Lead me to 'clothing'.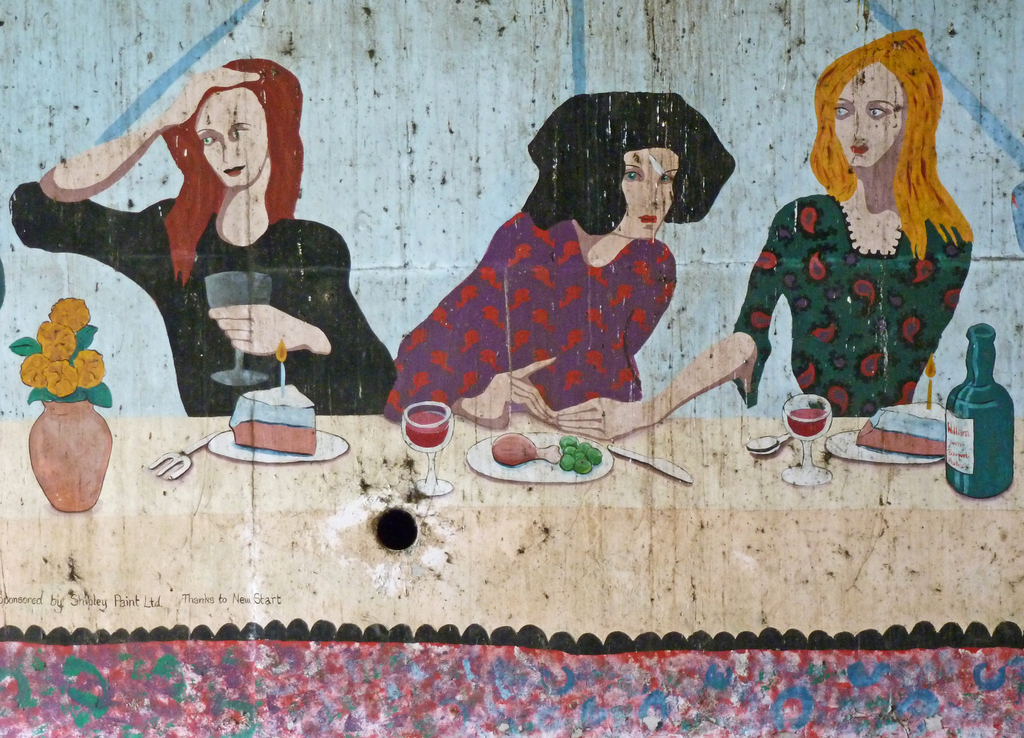
Lead to pyautogui.locateOnScreen(742, 148, 975, 420).
